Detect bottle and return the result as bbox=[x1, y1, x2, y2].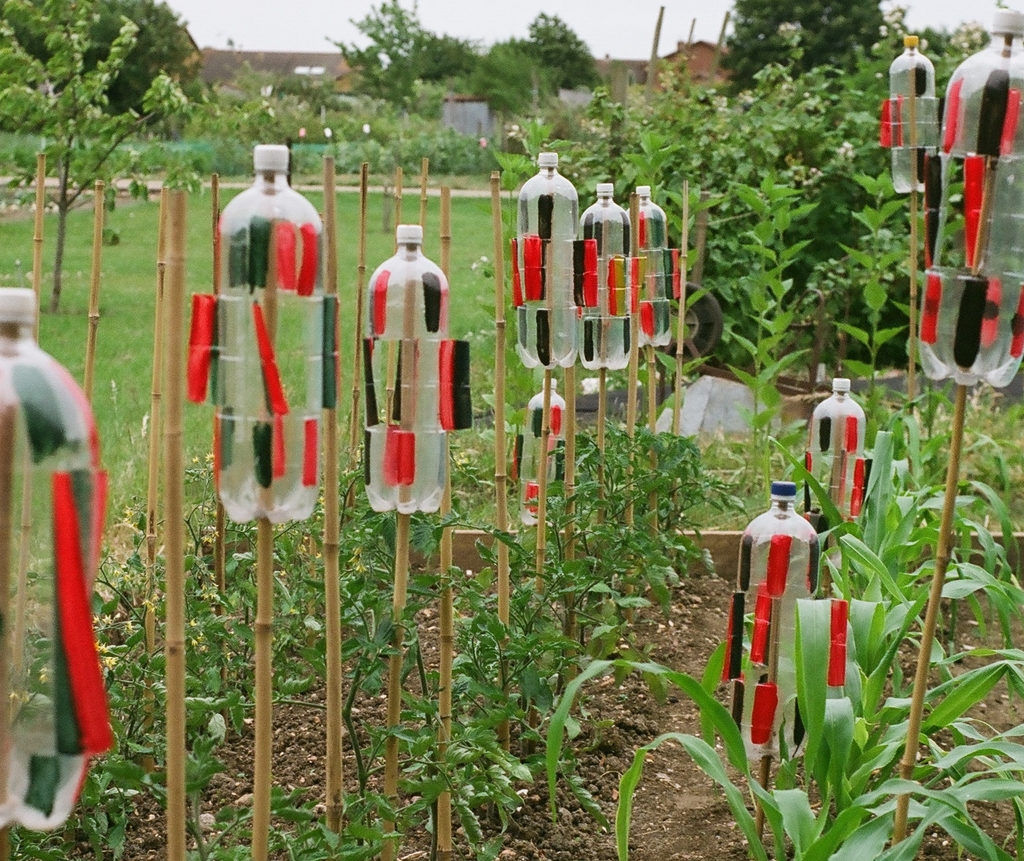
bbox=[495, 145, 607, 374].
